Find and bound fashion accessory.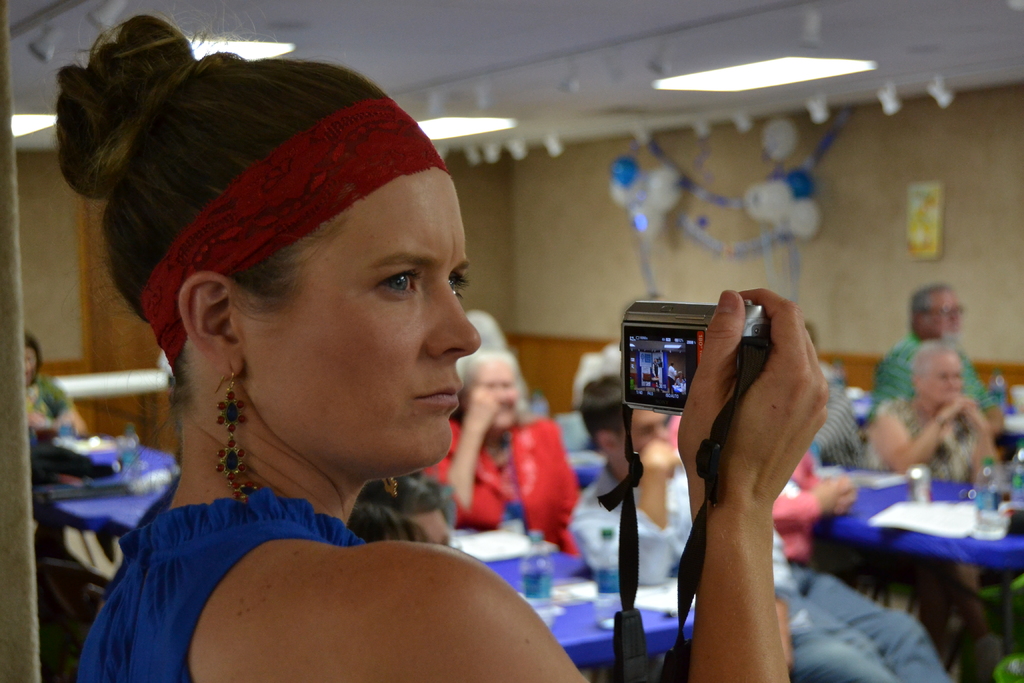
Bound: box=[138, 98, 455, 367].
